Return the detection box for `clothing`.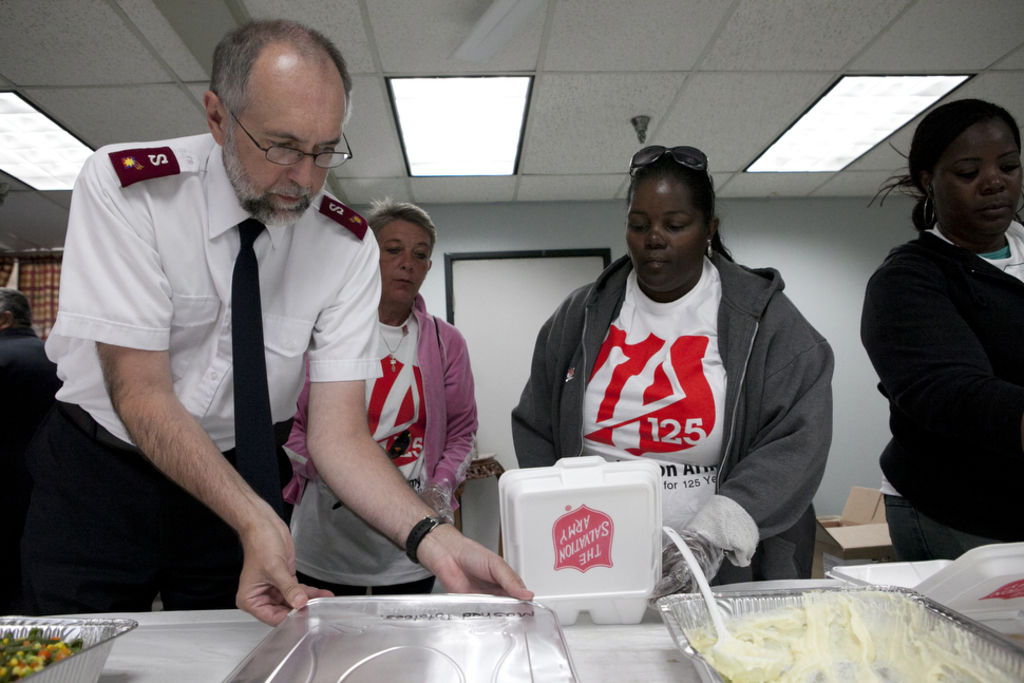
<bbox>21, 140, 385, 612</bbox>.
